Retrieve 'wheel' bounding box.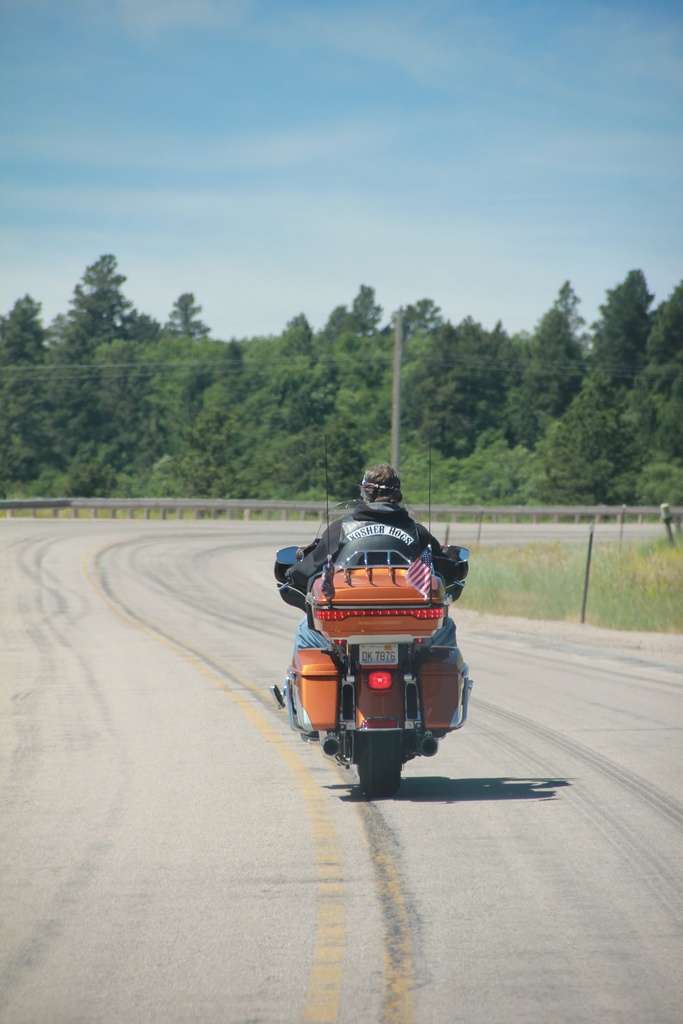
Bounding box: <region>354, 716, 398, 801</region>.
